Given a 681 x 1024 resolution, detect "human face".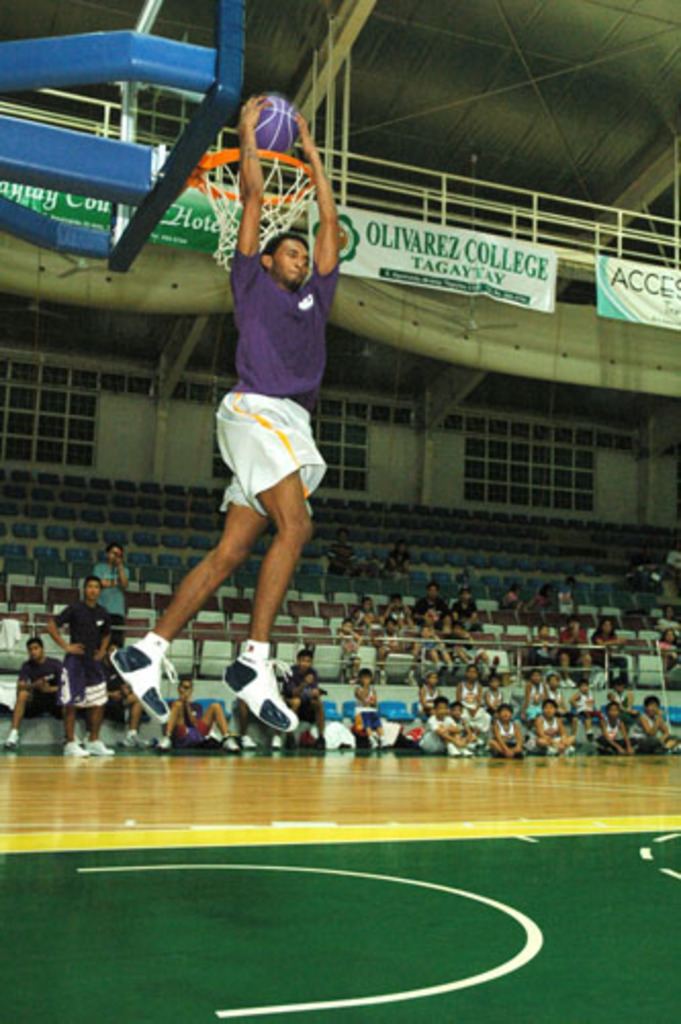
crop(82, 574, 98, 595).
